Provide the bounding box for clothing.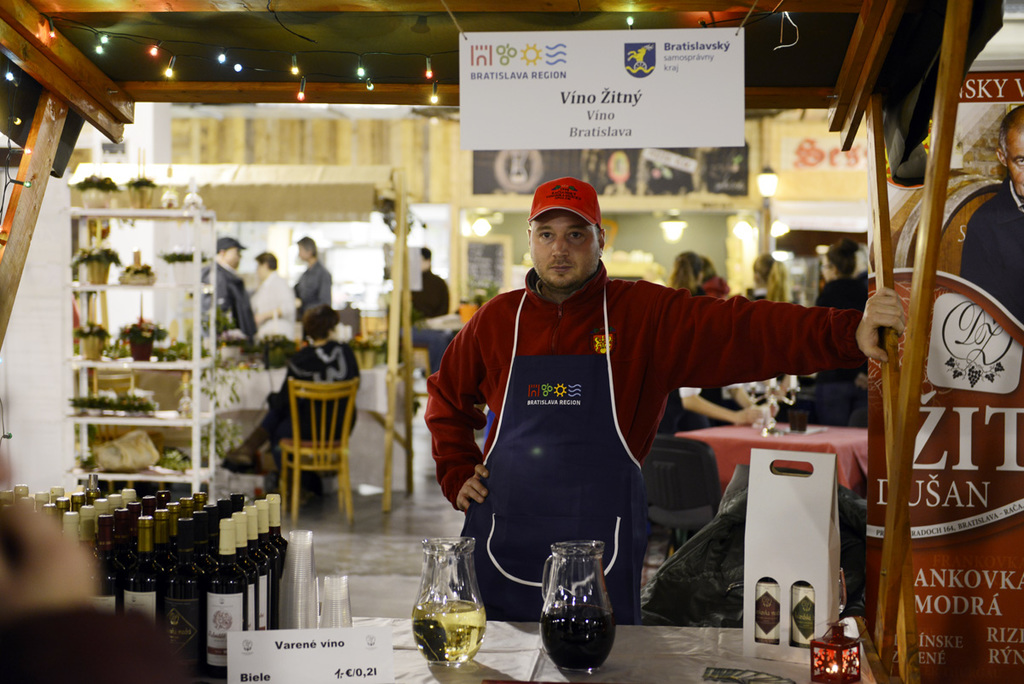
[x1=956, y1=172, x2=1023, y2=330].
